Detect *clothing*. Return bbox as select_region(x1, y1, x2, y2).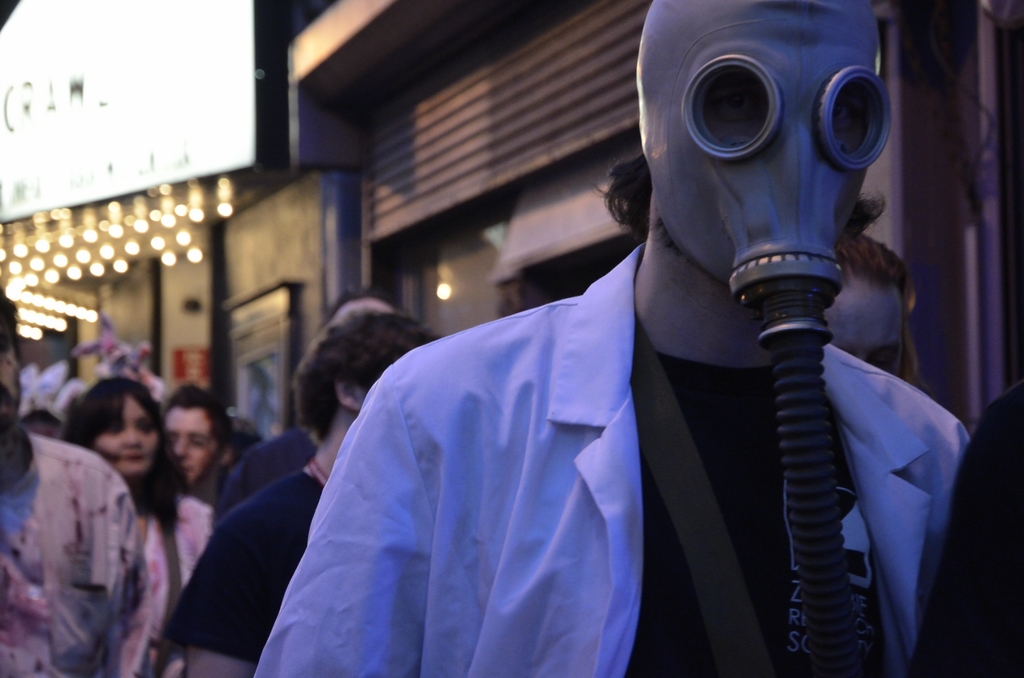
select_region(119, 494, 215, 676).
